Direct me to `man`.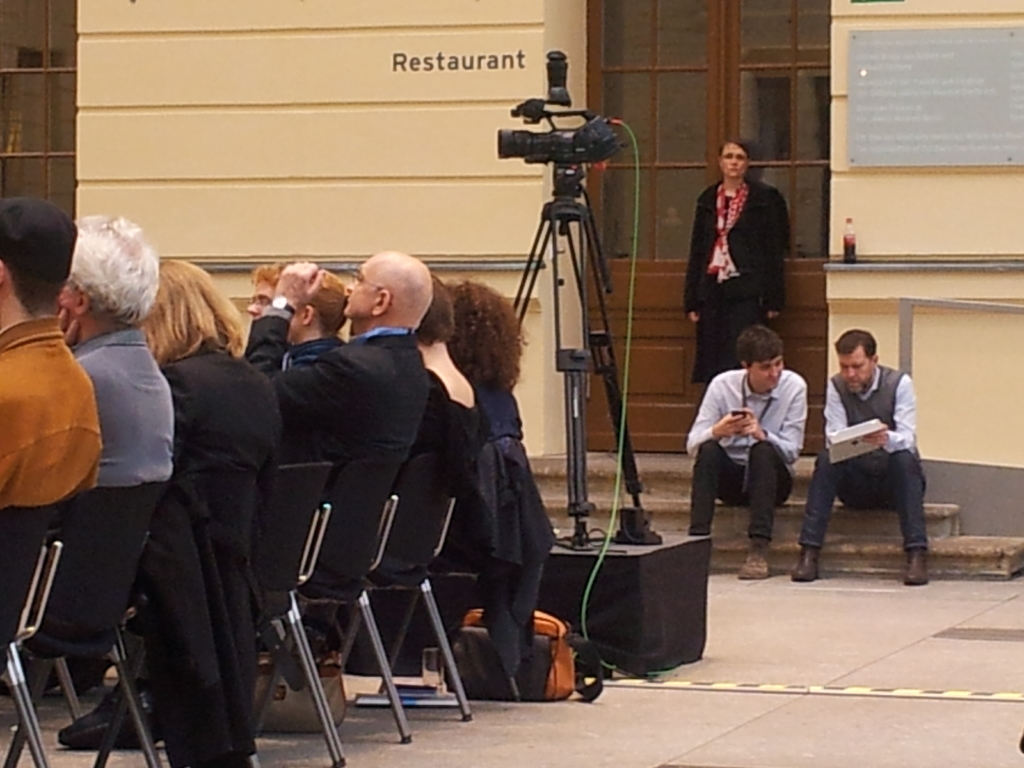
Direction: Rect(51, 198, 196, 493).
